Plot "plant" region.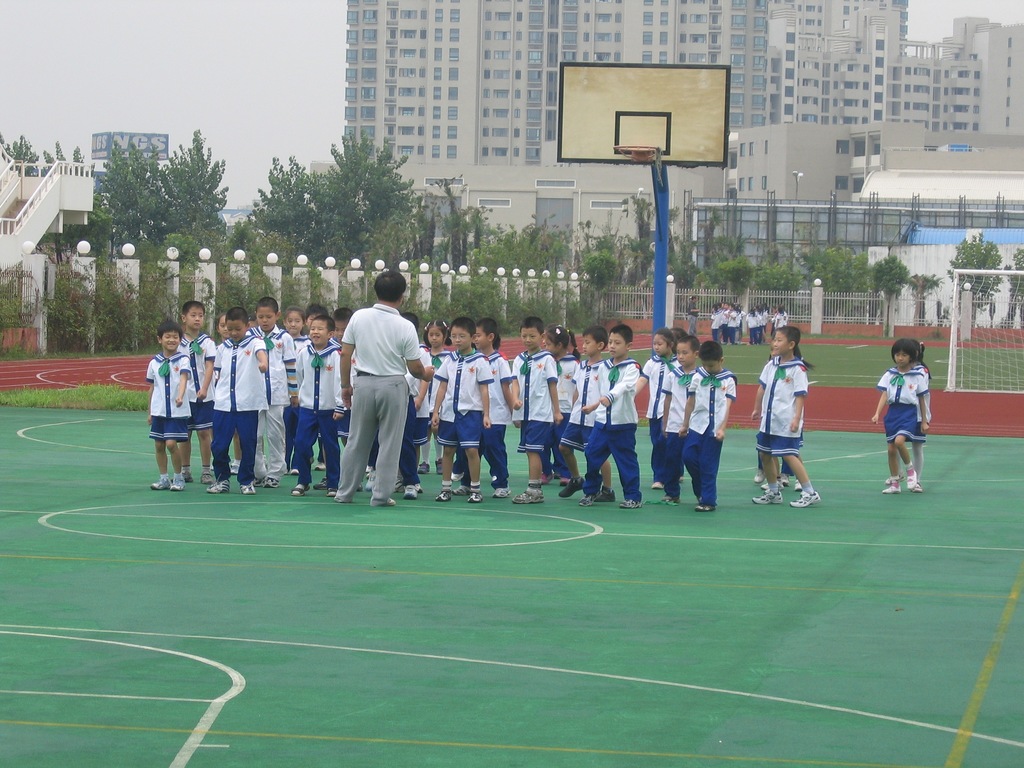
Plotted at select_region(868, 252, 908, 340).
